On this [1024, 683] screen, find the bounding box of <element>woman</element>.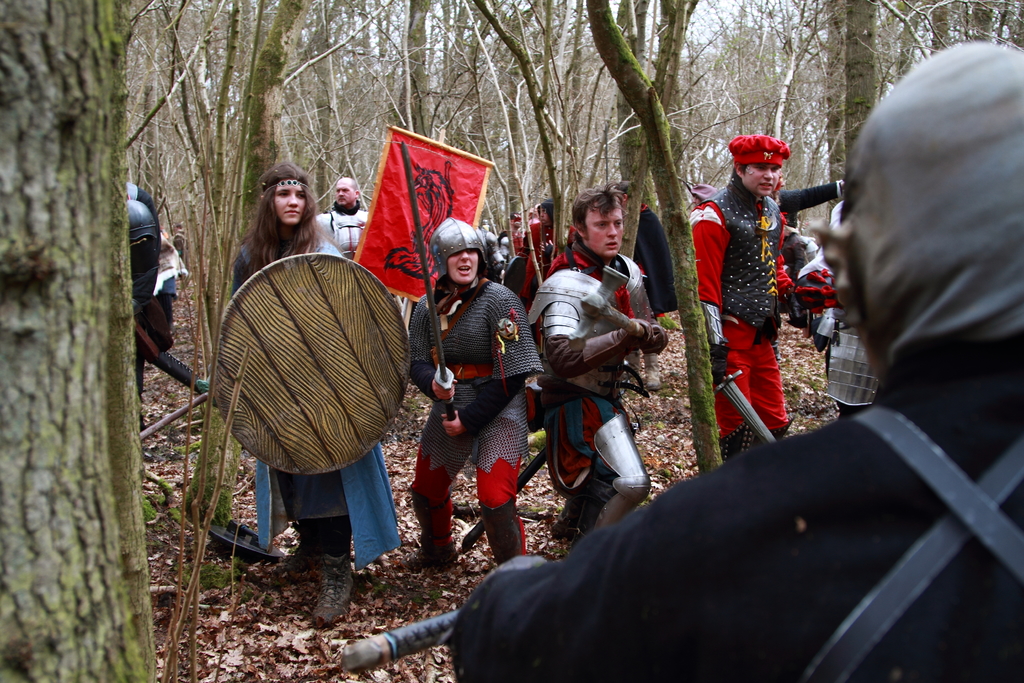
Bounding box: 410/217/545/567.
